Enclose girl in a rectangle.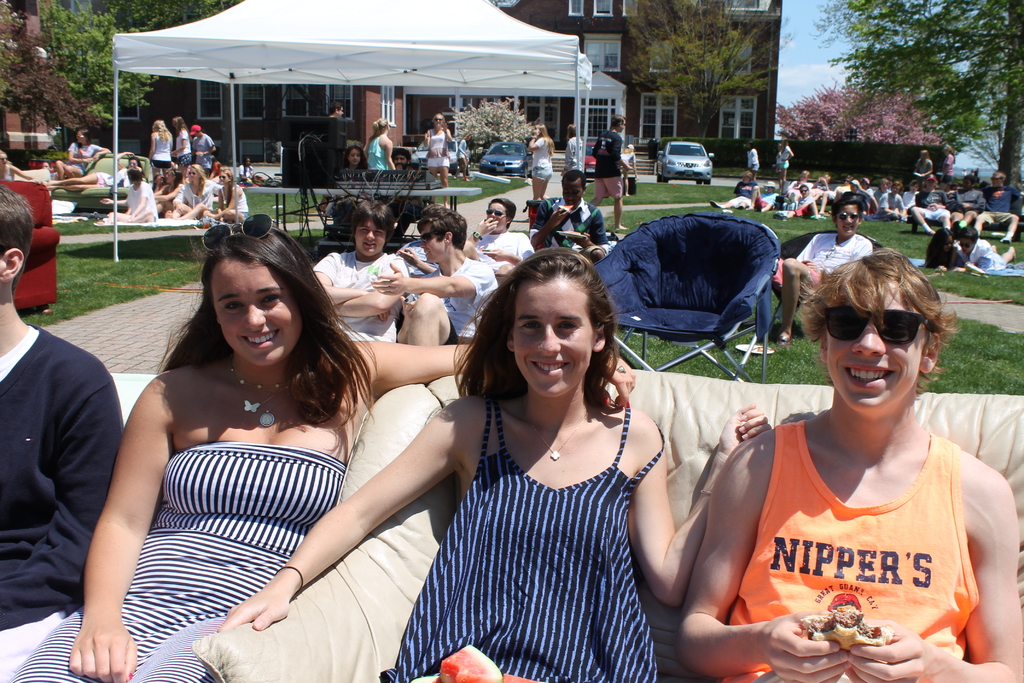
[x1=745, y1=138, x2=760, y2=180].
